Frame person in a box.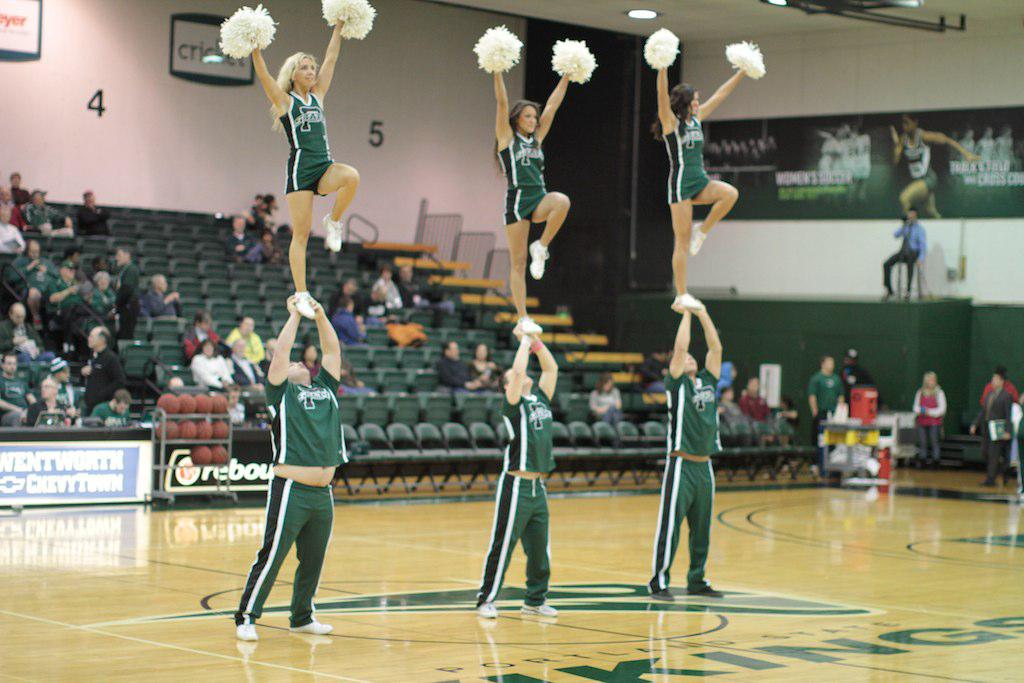
[left=966, top=368, right=1023, bottom=498].
